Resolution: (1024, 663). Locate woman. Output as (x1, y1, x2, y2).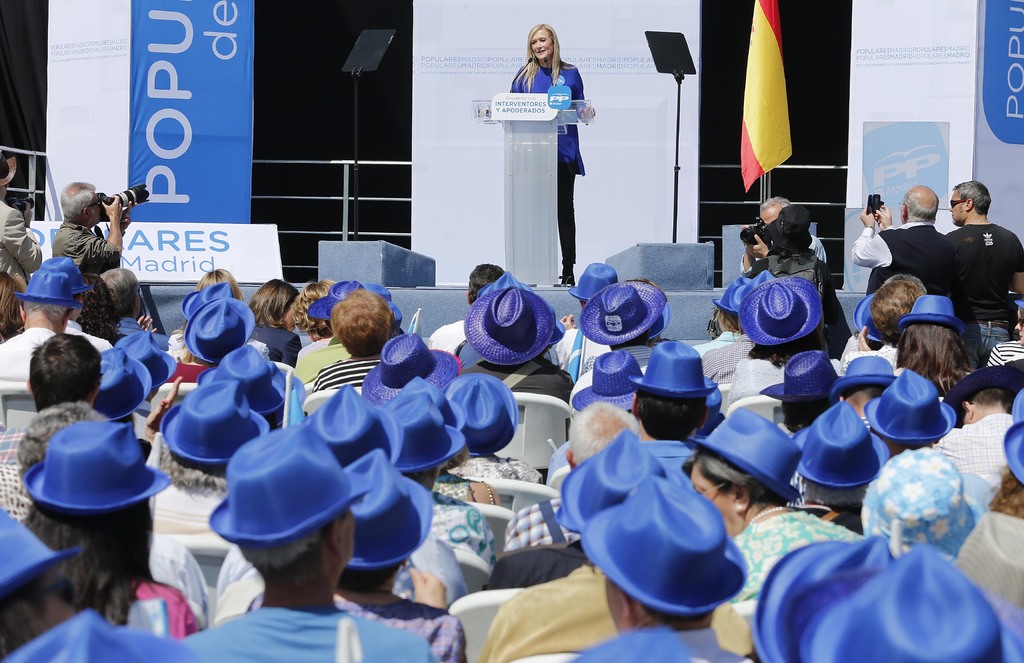
(308, 287, 398, 394).
